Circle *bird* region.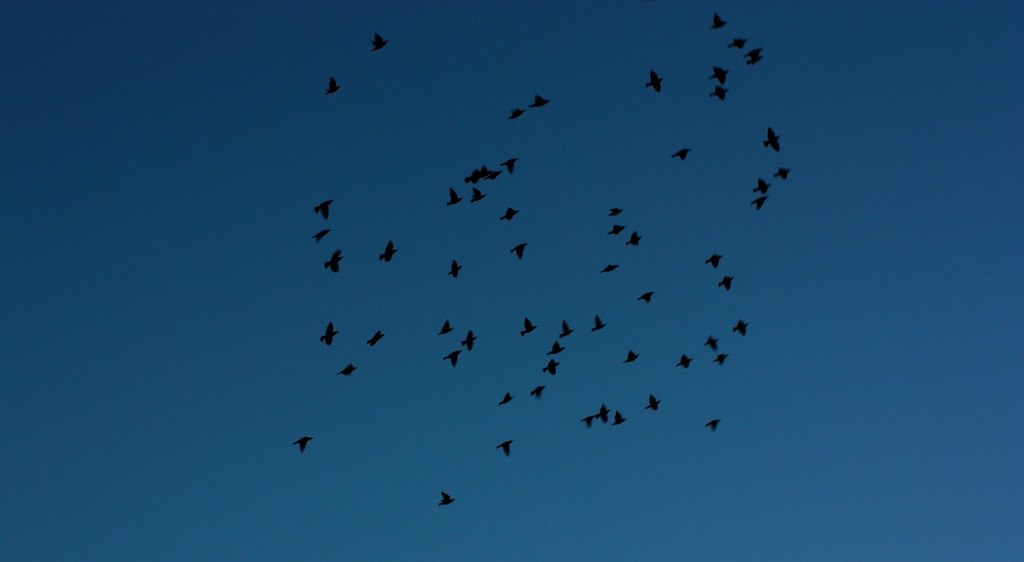
Region: box=[316, 318, 346, 351].
